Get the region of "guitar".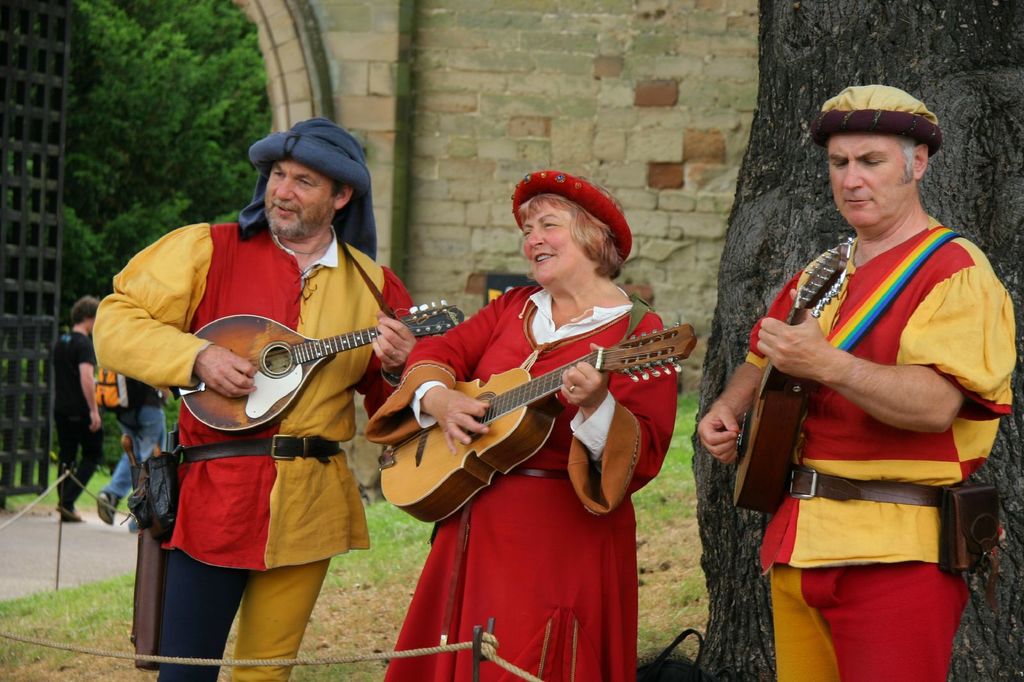
(182,300,486,431).
